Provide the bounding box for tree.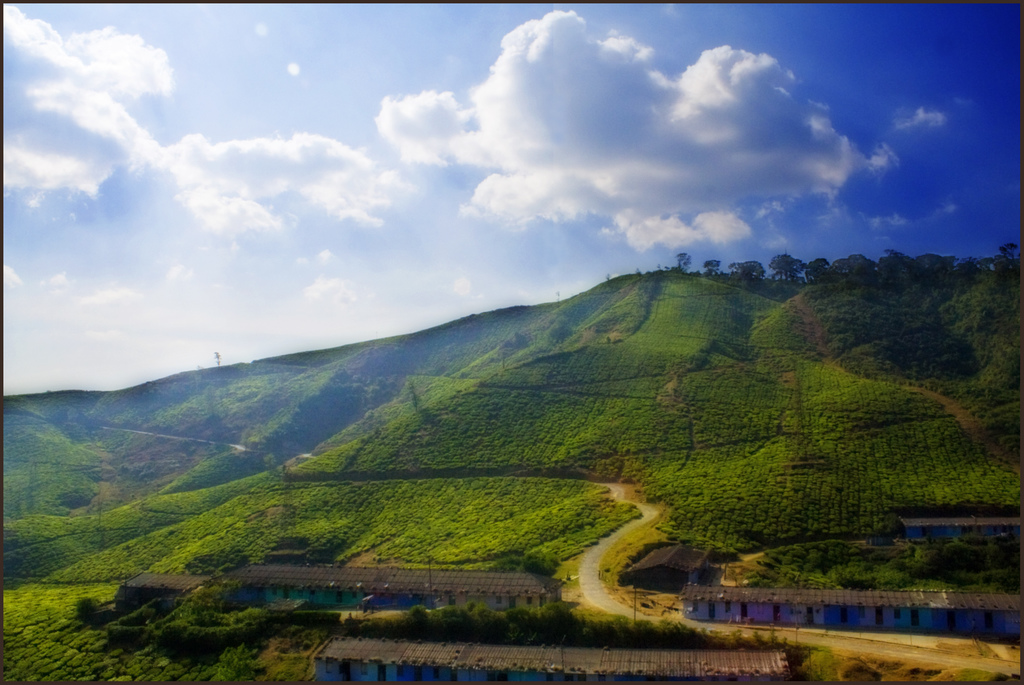
x1=665, y1=245, x2=692, y2=280.
